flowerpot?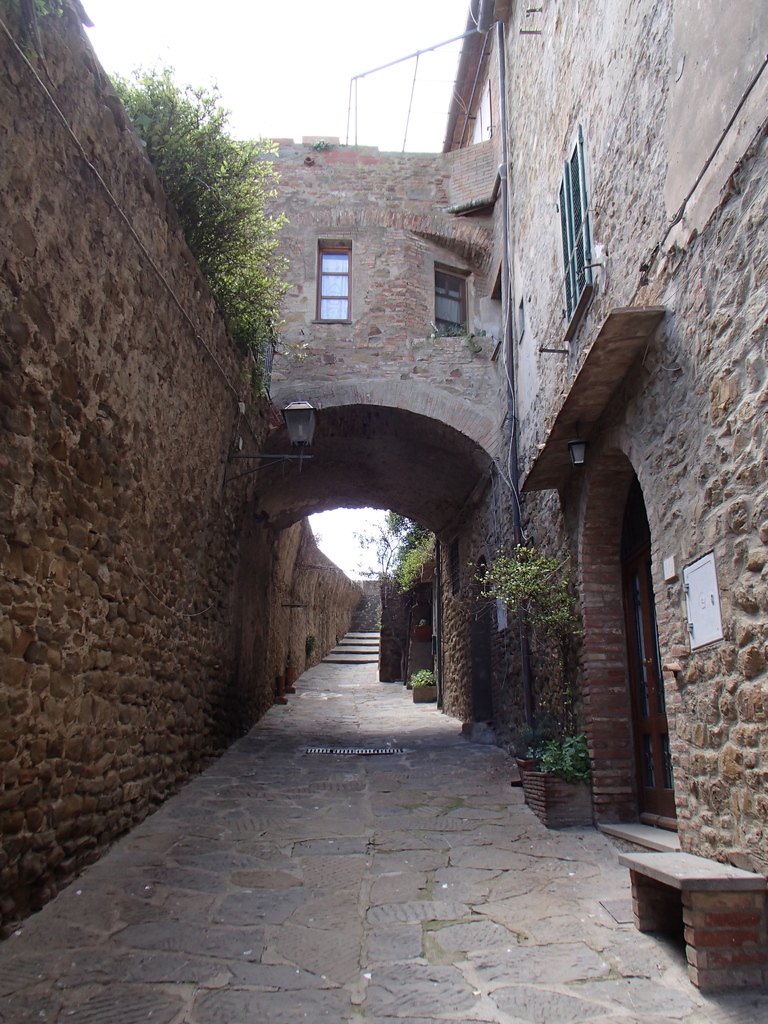
[520,770,593,828]
